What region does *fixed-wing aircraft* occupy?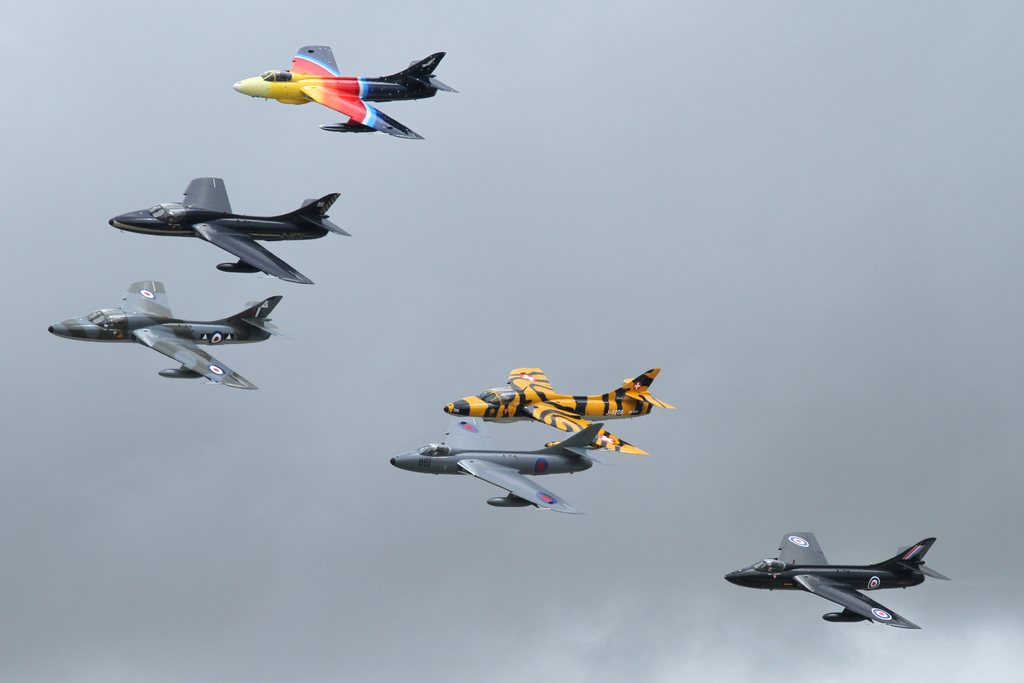
{"left": 388, "top": 421, "right": 606, "bottom": 514}.
